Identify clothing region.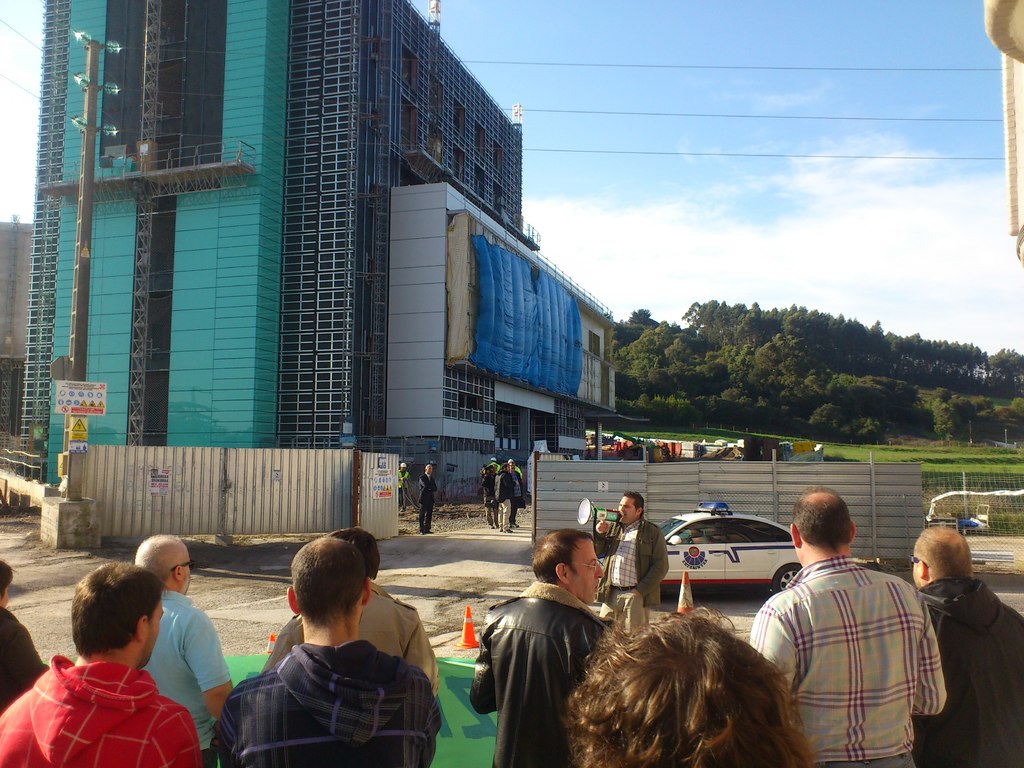
Region: left=916, top=575, right=1023, bottom=767.
